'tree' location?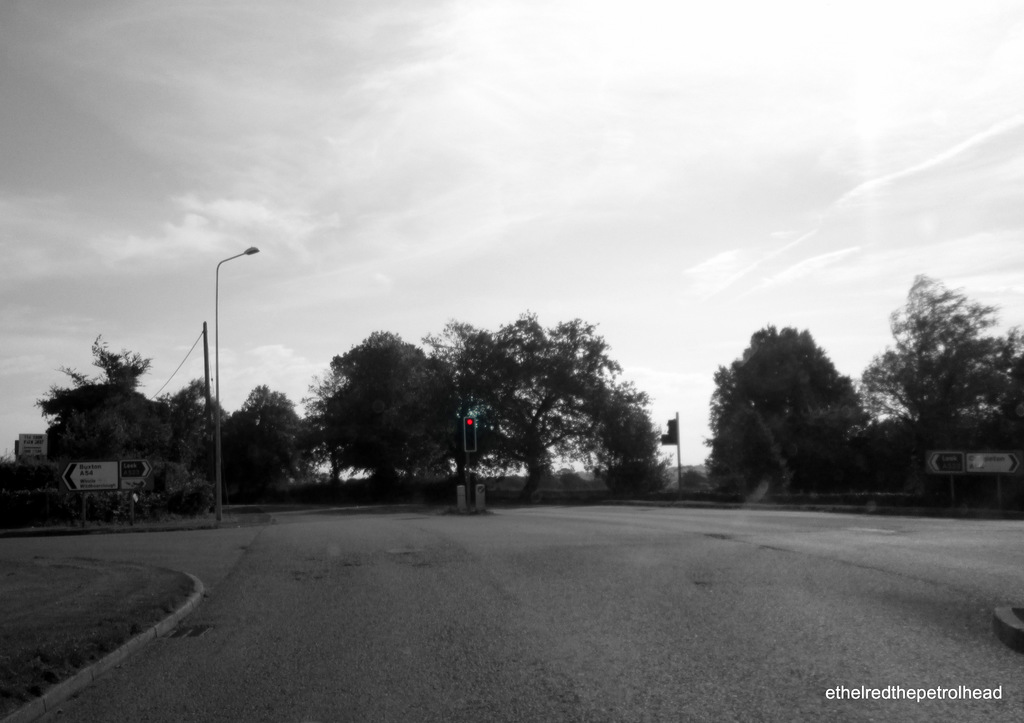
box(700, 328, 877, 495)
